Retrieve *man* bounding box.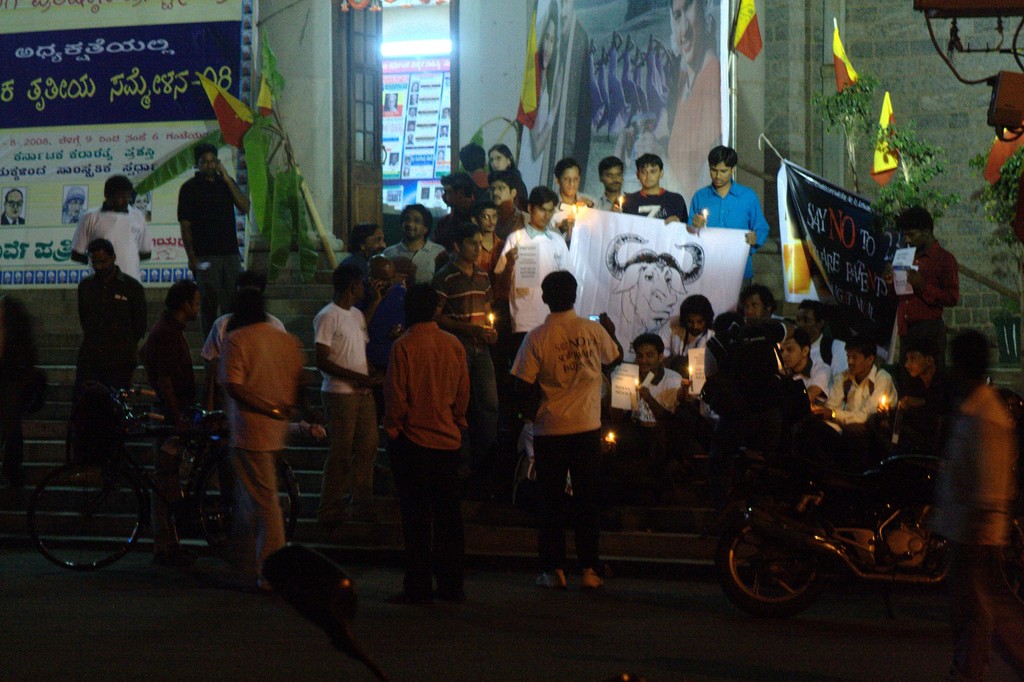
Bounding box: BBox(344, 220, 385, 267).
